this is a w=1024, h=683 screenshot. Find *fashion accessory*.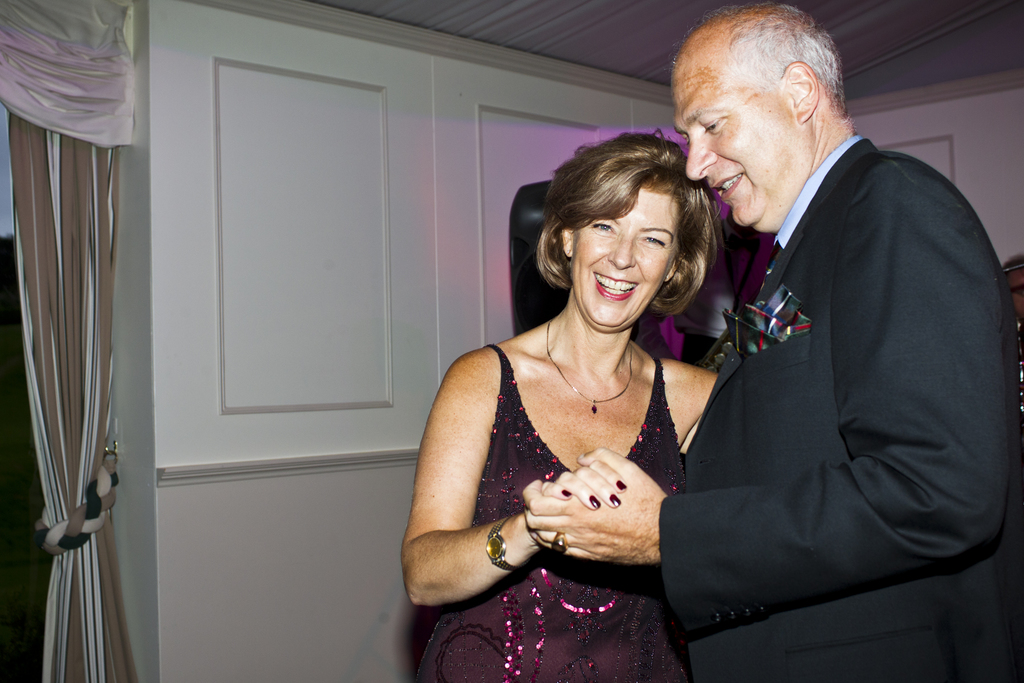
Bounding box: (left=564, top=247, right=572, bottom=256).
